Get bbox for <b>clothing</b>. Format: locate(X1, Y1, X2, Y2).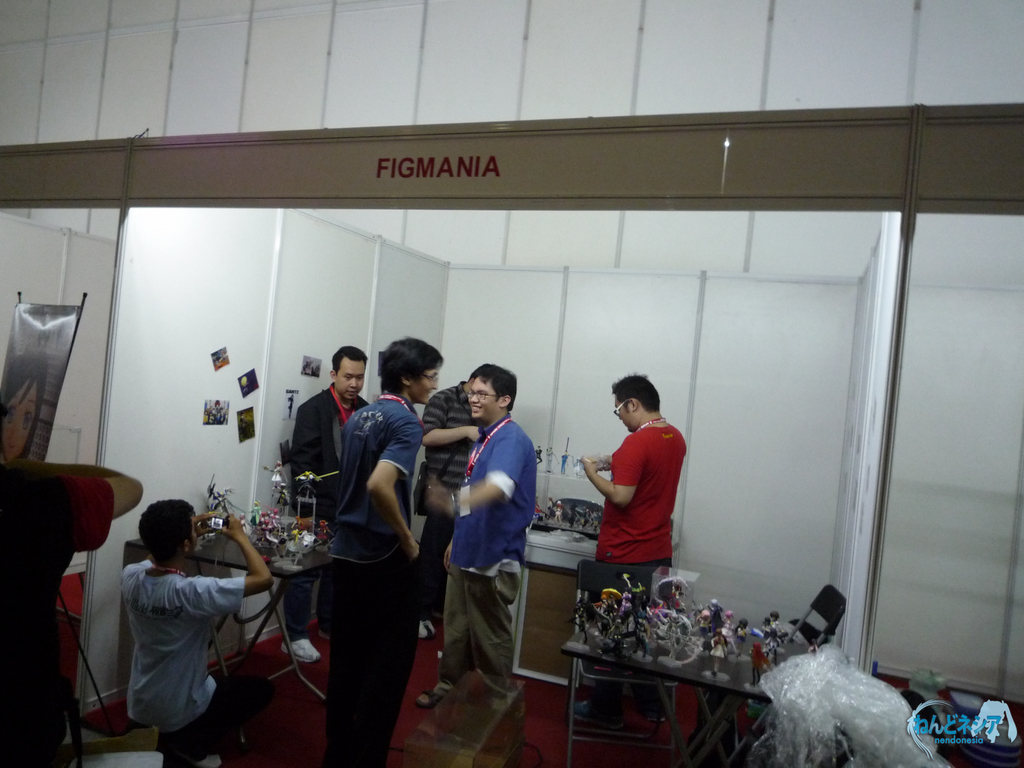
locate(434, 389, 536, 715).
